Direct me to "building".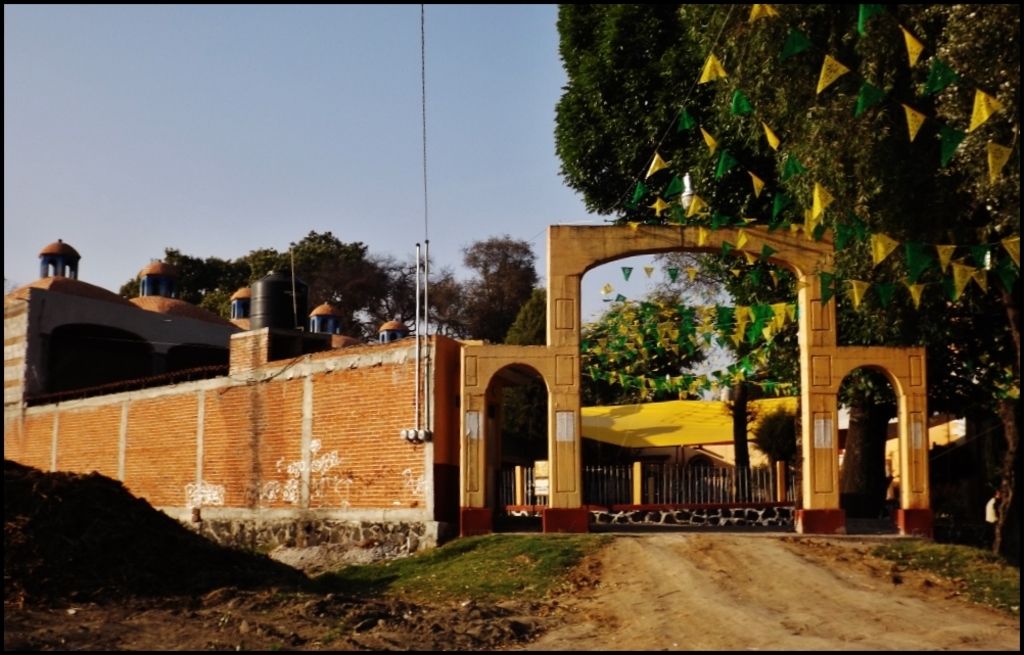
Direction: 6 227 922 557.
